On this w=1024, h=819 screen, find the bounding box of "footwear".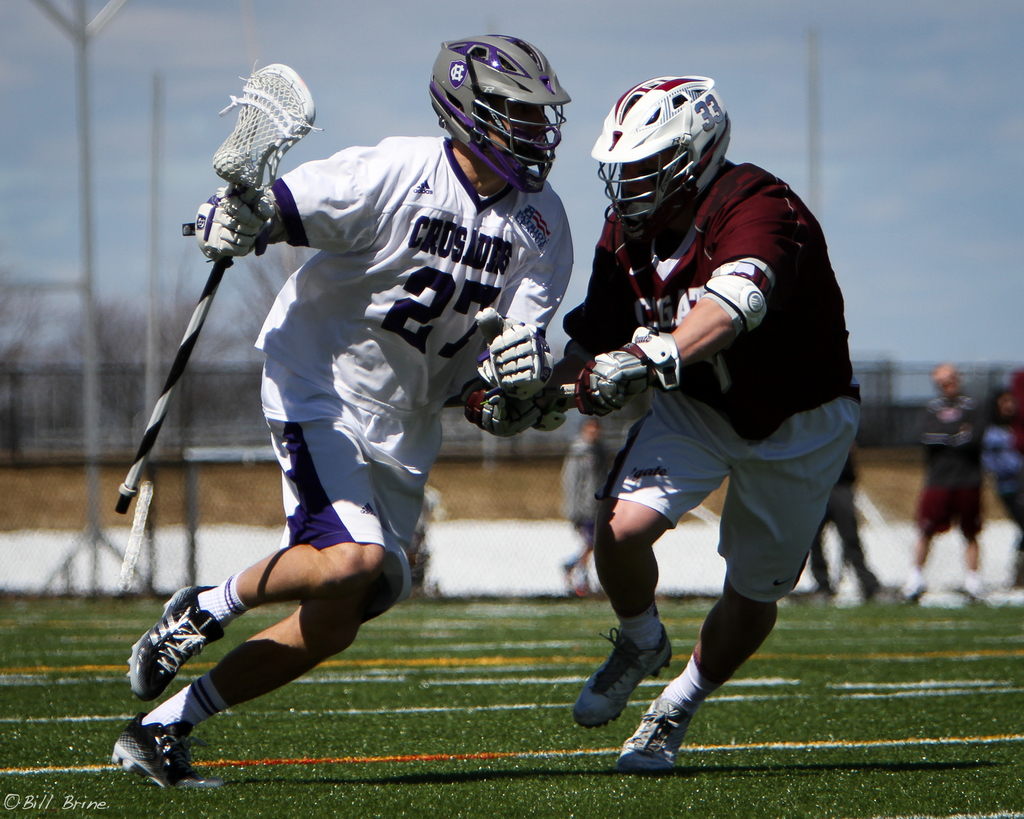
Bounding box: BBox(124, 576, 220, 710).
